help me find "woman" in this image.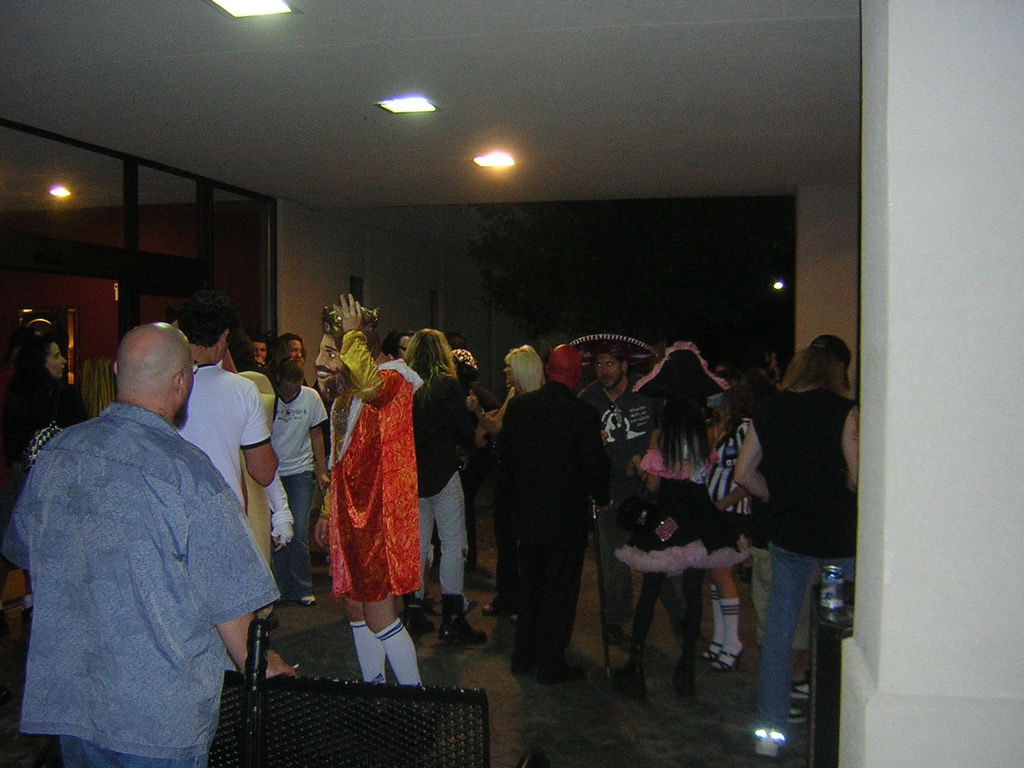
Found it: locate(456, 346, 545, 625).
